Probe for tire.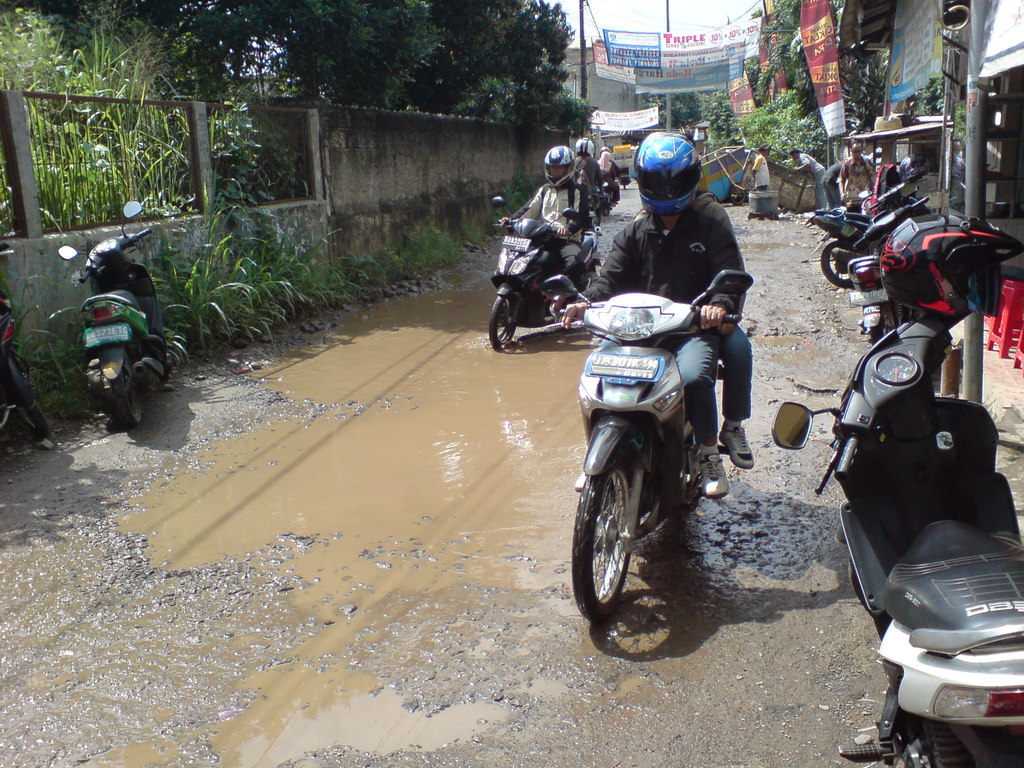
Probe result: crop(14, 405, 50, 436).
